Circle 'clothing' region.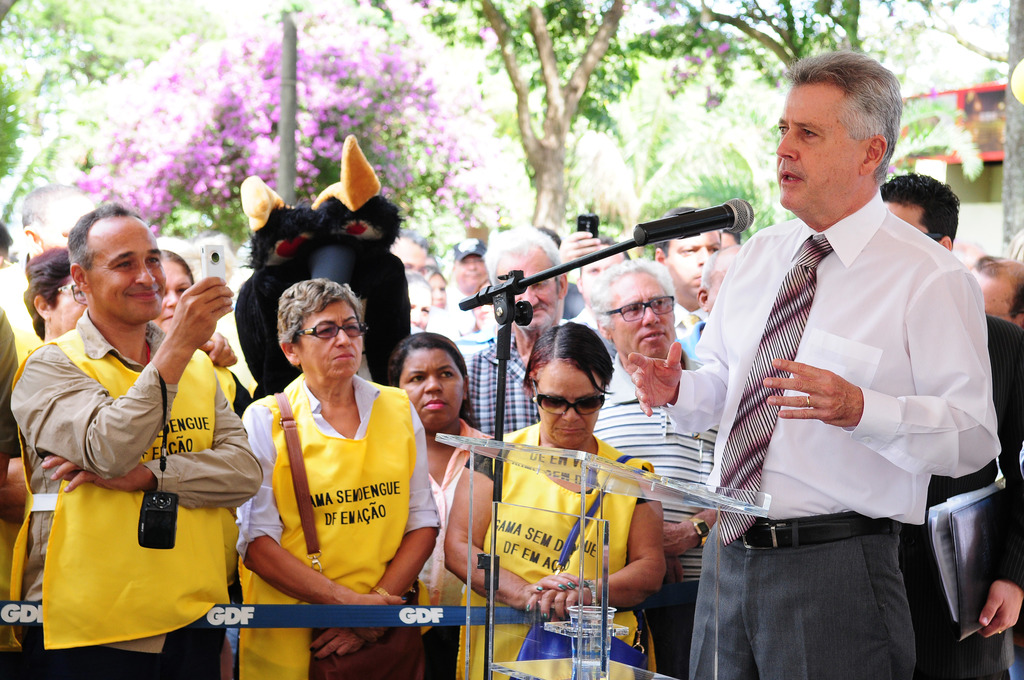
Region: [457, 423, 663, 679].
